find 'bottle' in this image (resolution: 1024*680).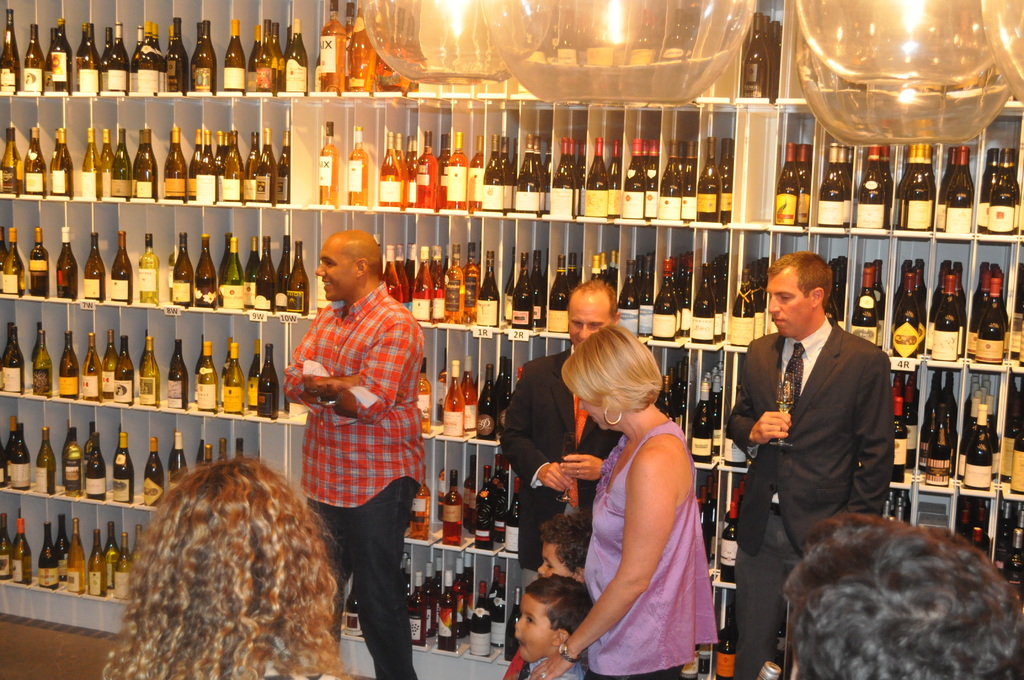
(left=99, top=17, right=132, bottom=96).
